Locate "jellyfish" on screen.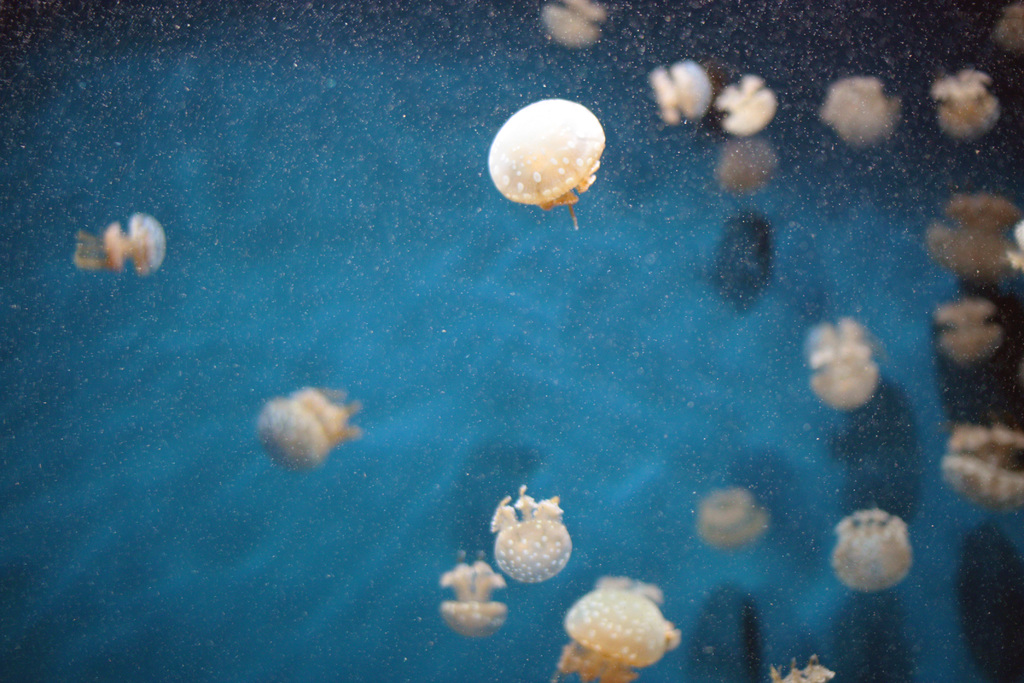
On screen at region(929, 194, 1023, 283).
